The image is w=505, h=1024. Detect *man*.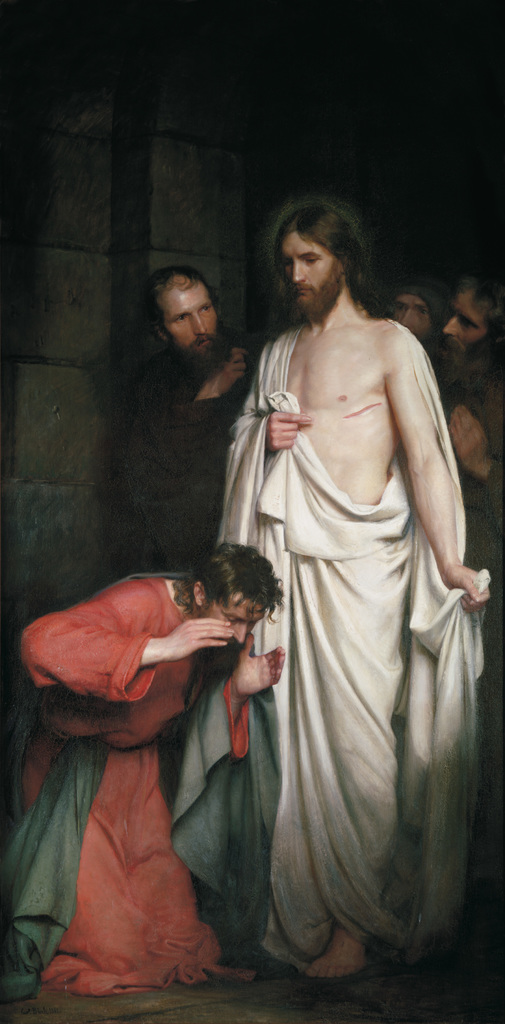
Detection: (x1=424, y1=275, x2=504, y2=822).
